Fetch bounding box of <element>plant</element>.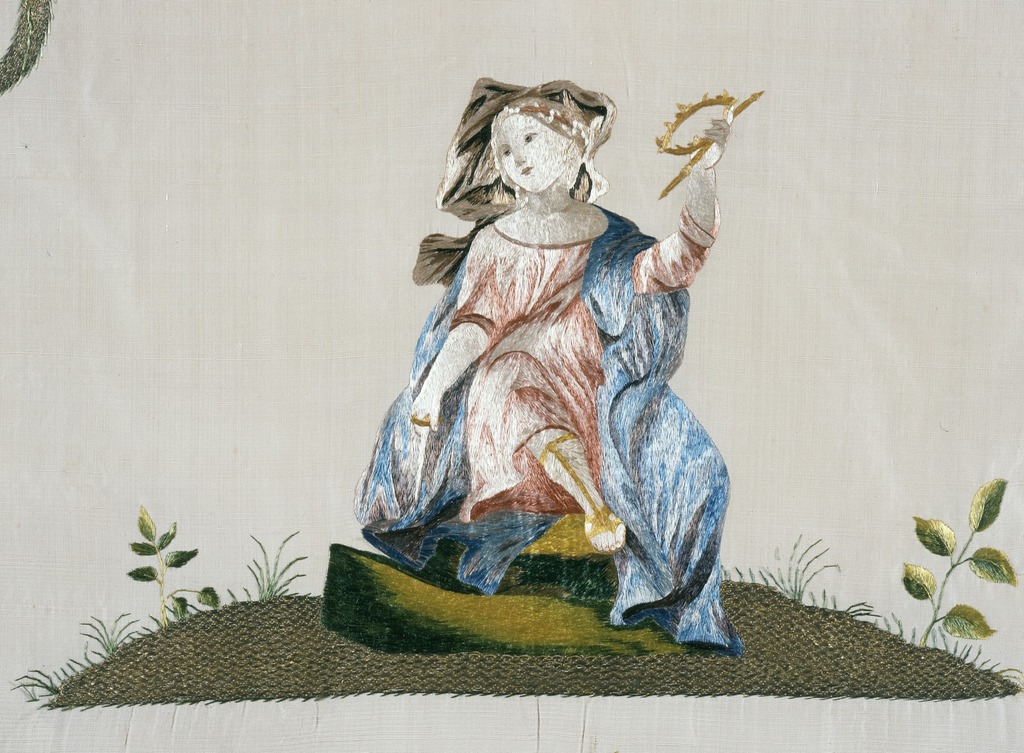
Bbox: <region>952, 640, 1015, 678</region>.
